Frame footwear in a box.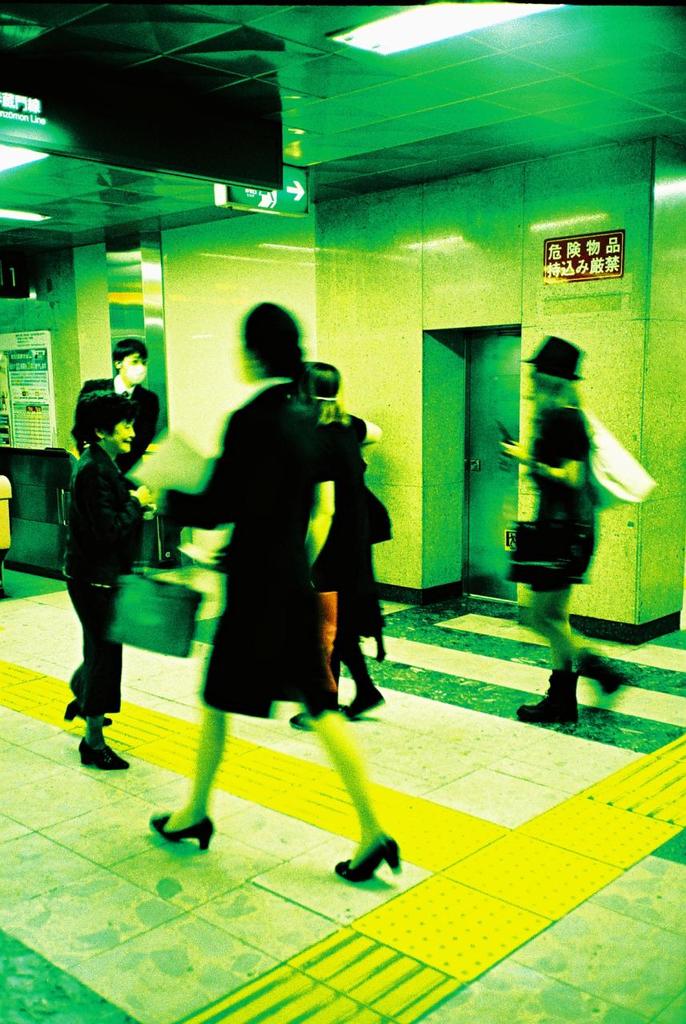
<box>579,649,636,696</box>.
